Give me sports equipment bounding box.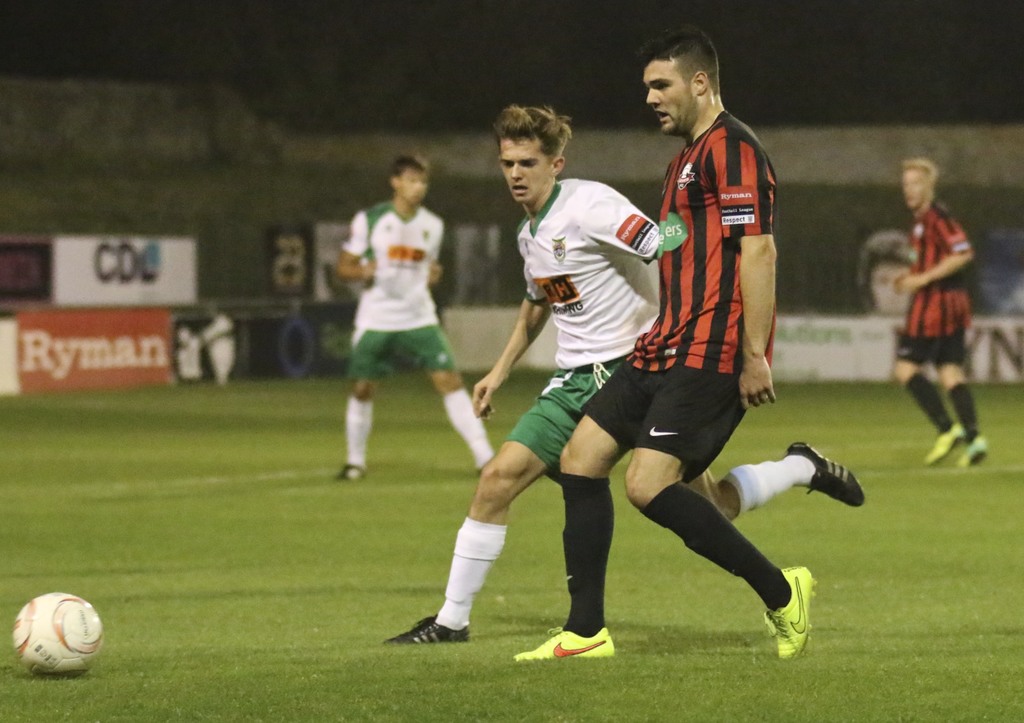
select_region(515, 629, 618, 659).
